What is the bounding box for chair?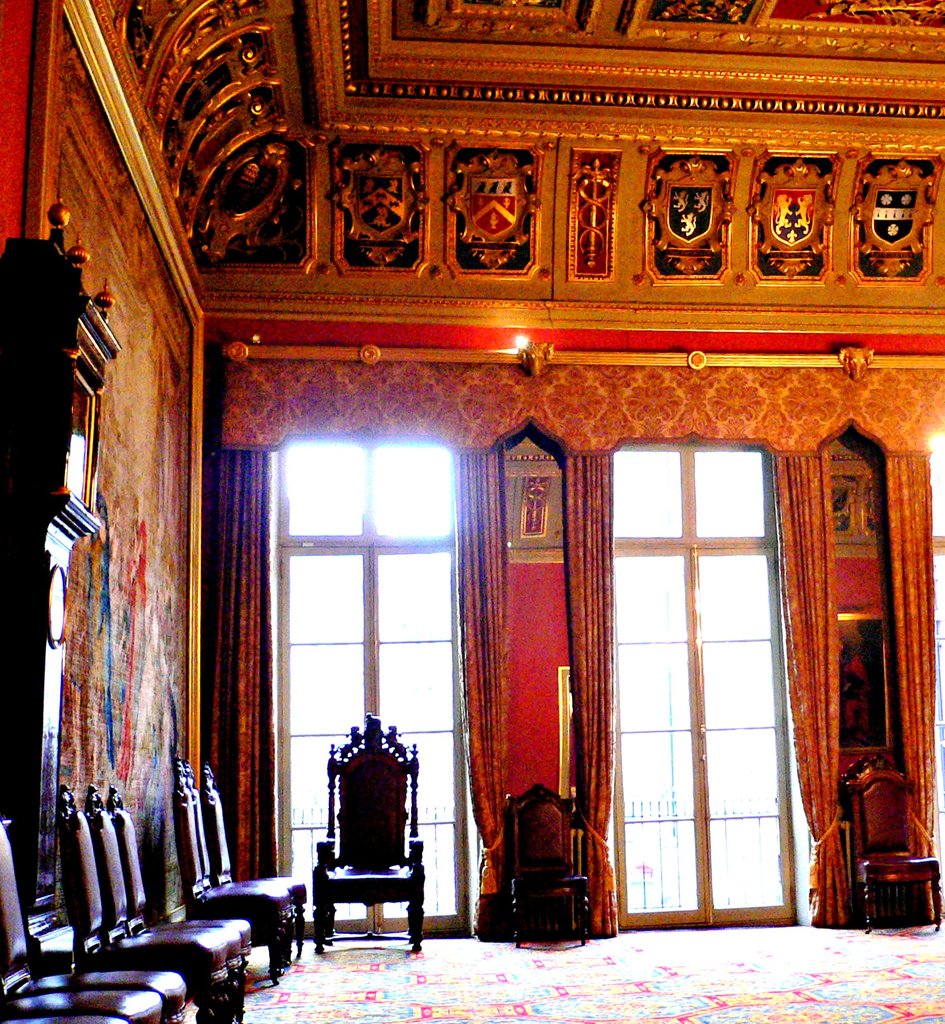
Rect(312, 744, 426, 962).
